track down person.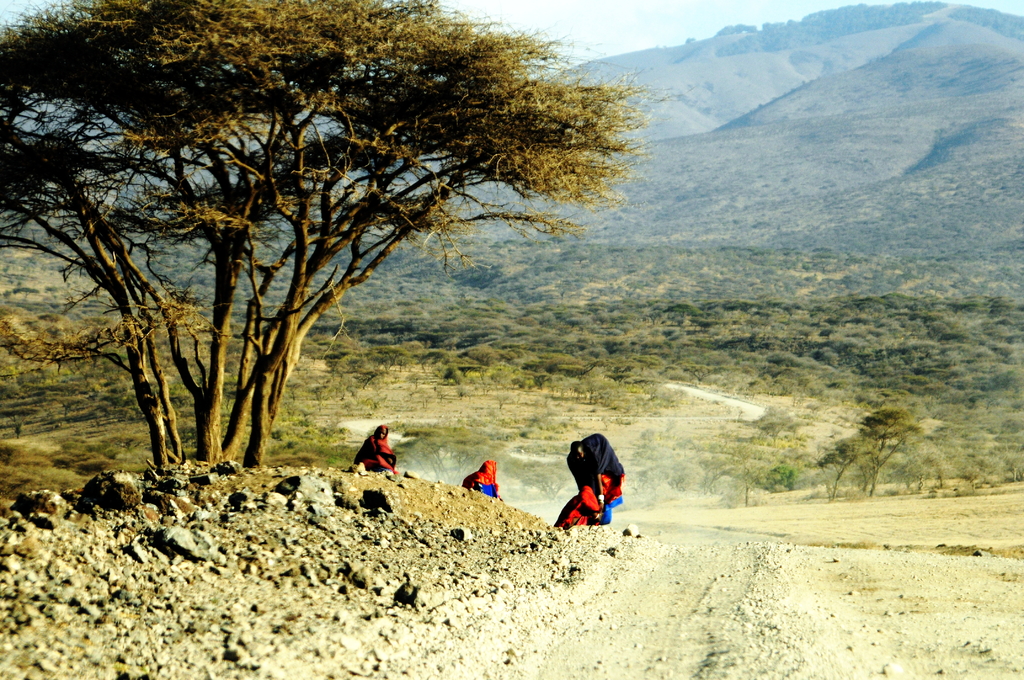
Tracked to 349 419 403 476.
